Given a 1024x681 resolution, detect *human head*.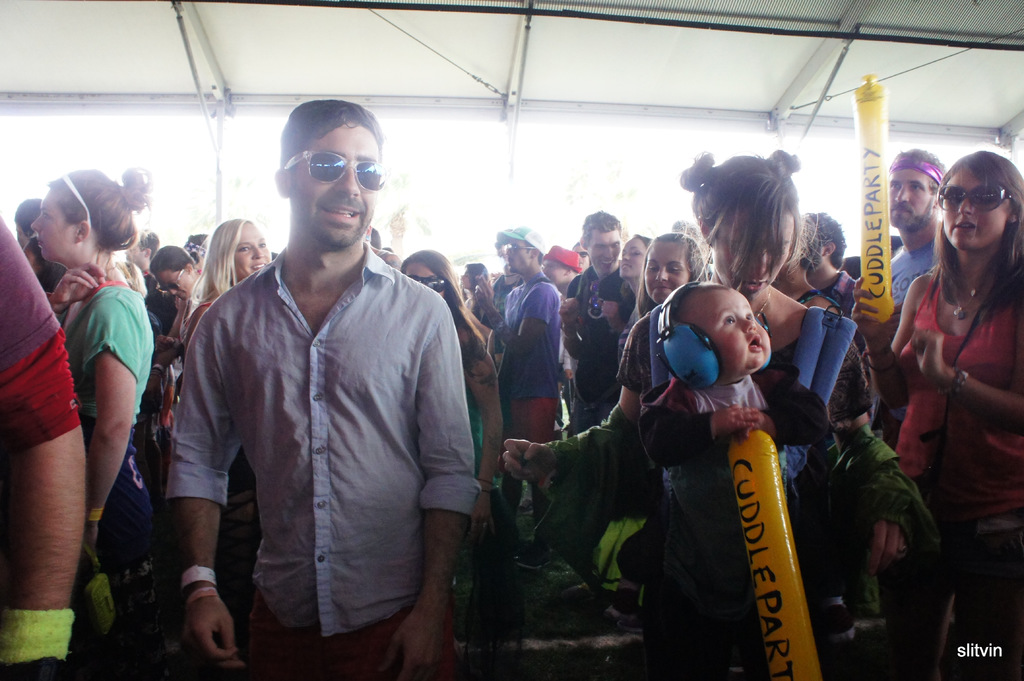
pyautogui.locateOnScreen(30, 164, 135, 264).
